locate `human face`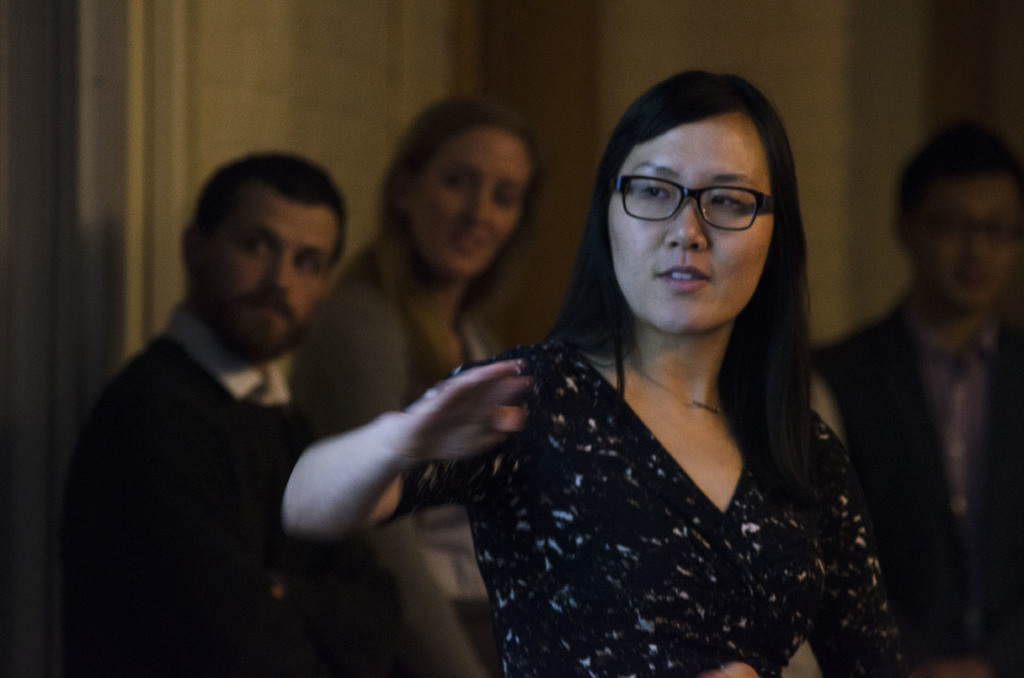
BBox(410, 133, 536, 280)
